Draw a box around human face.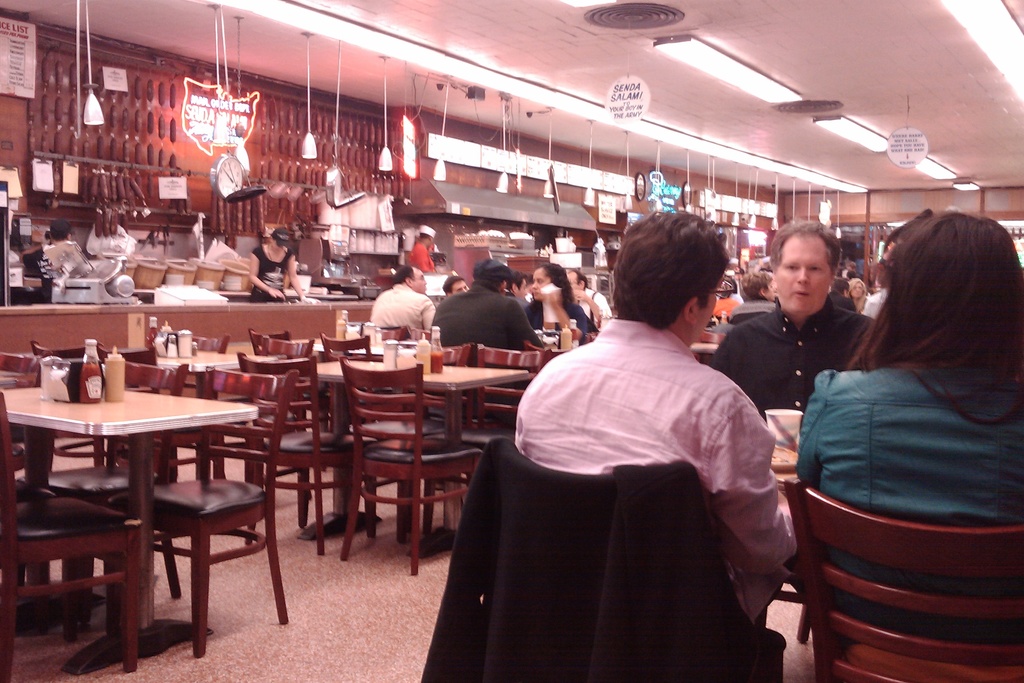
566/271/582/290.
